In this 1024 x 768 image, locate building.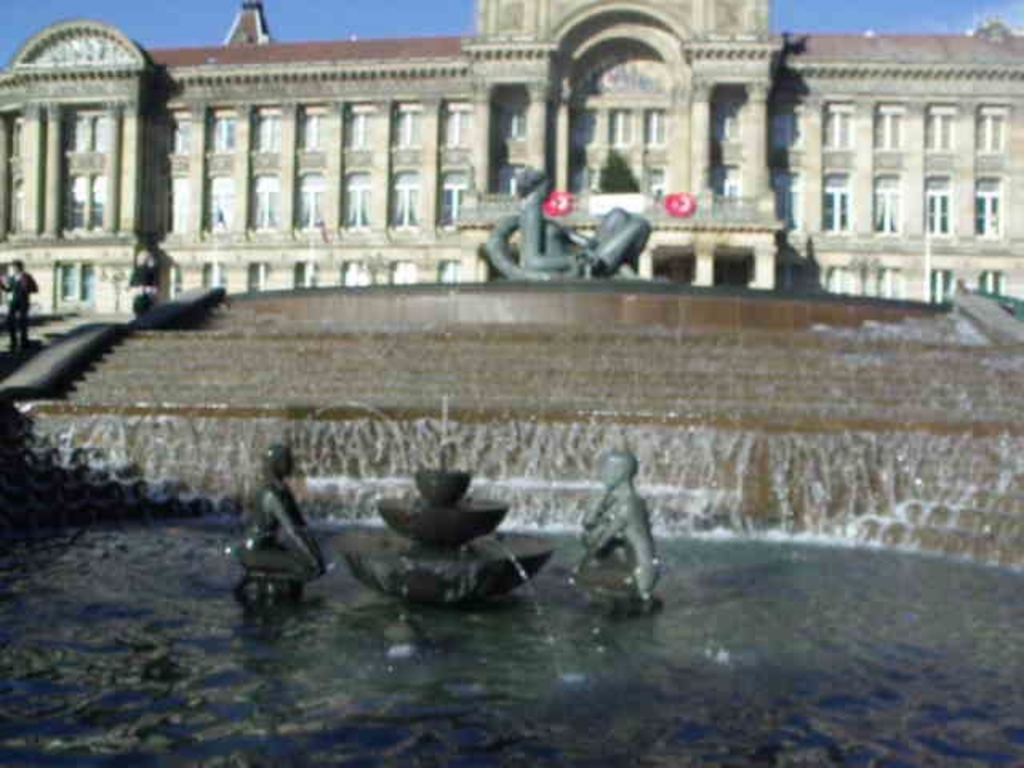
Bounding box: x1=0 y1=0 x2=1022 y2=326.
